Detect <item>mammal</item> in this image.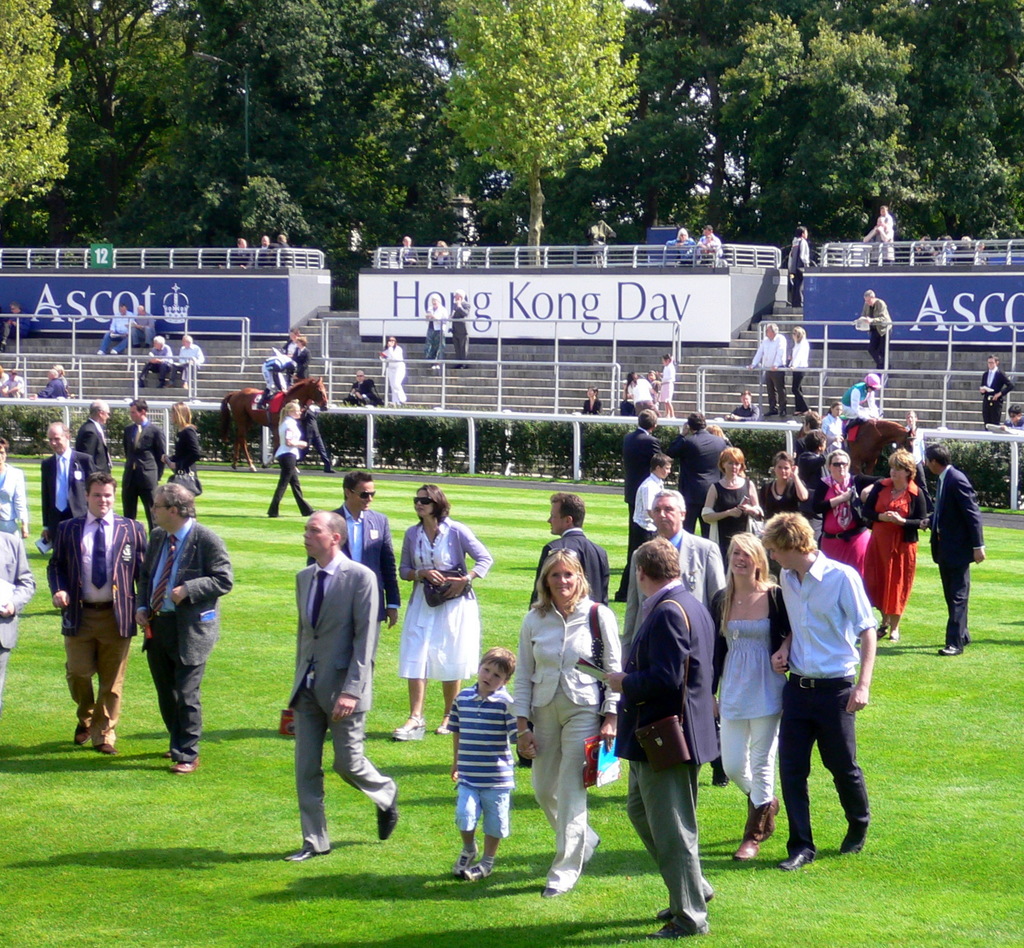
Detection: x1=394, y1=237, x2=416, y2=266.
